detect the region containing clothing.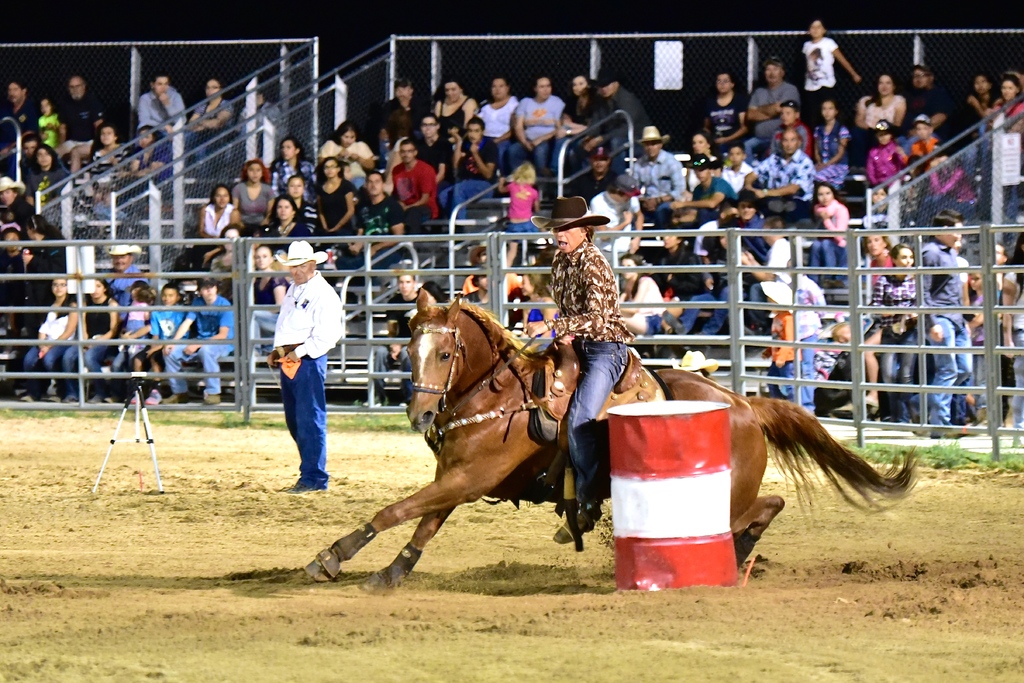
63/97/92/155.
